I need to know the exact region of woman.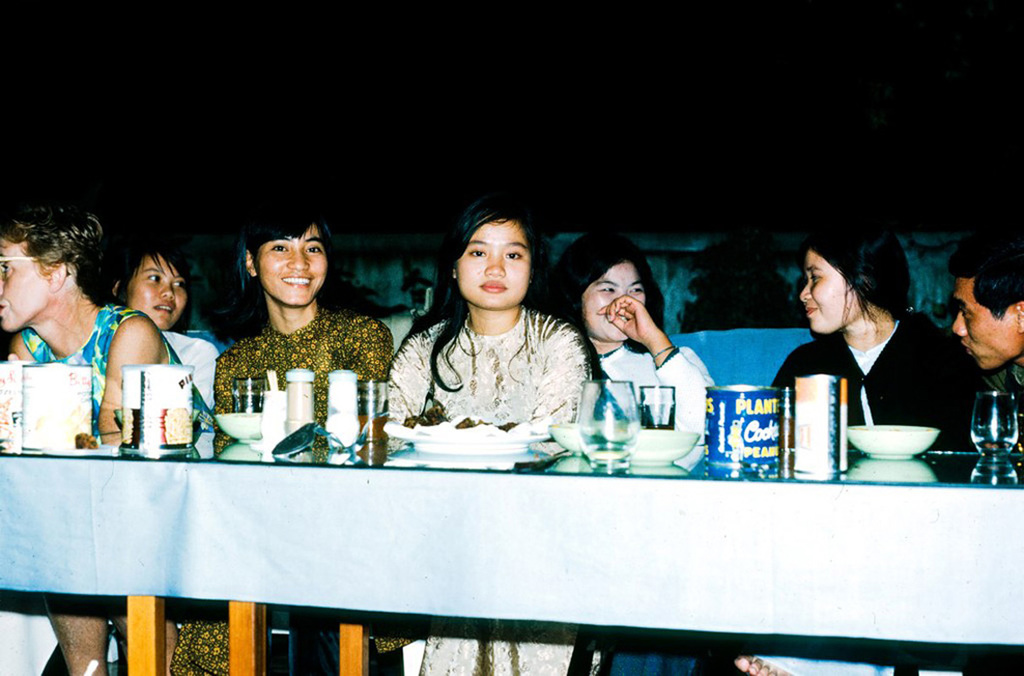
Region: box=[170, 192, 390, 675].
